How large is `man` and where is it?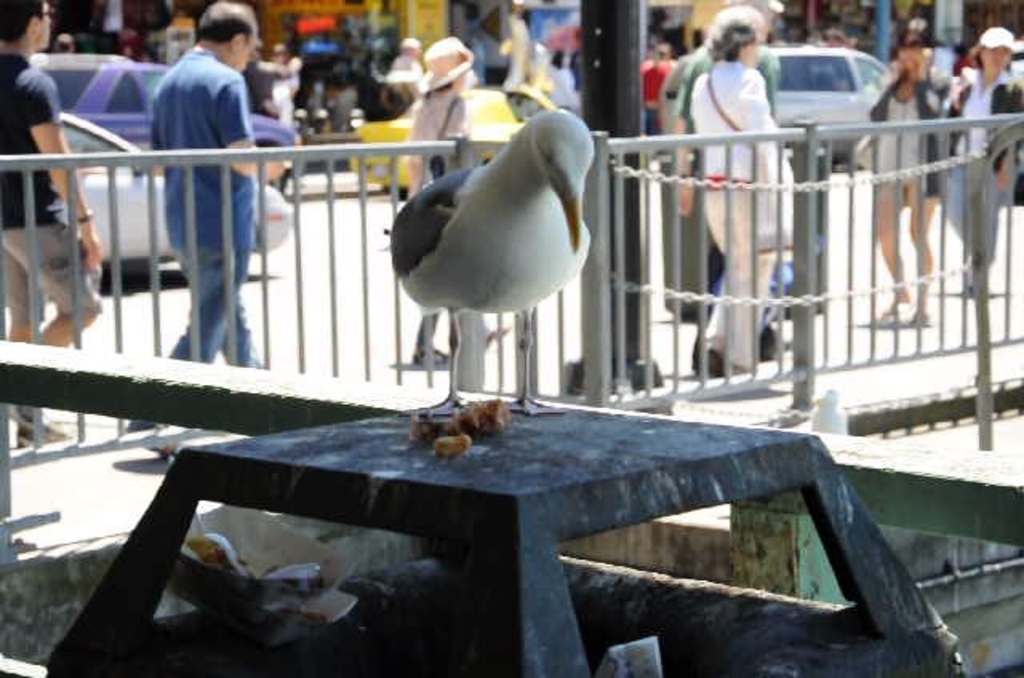
Bounding box: crop(667, 0, 798, 347).
